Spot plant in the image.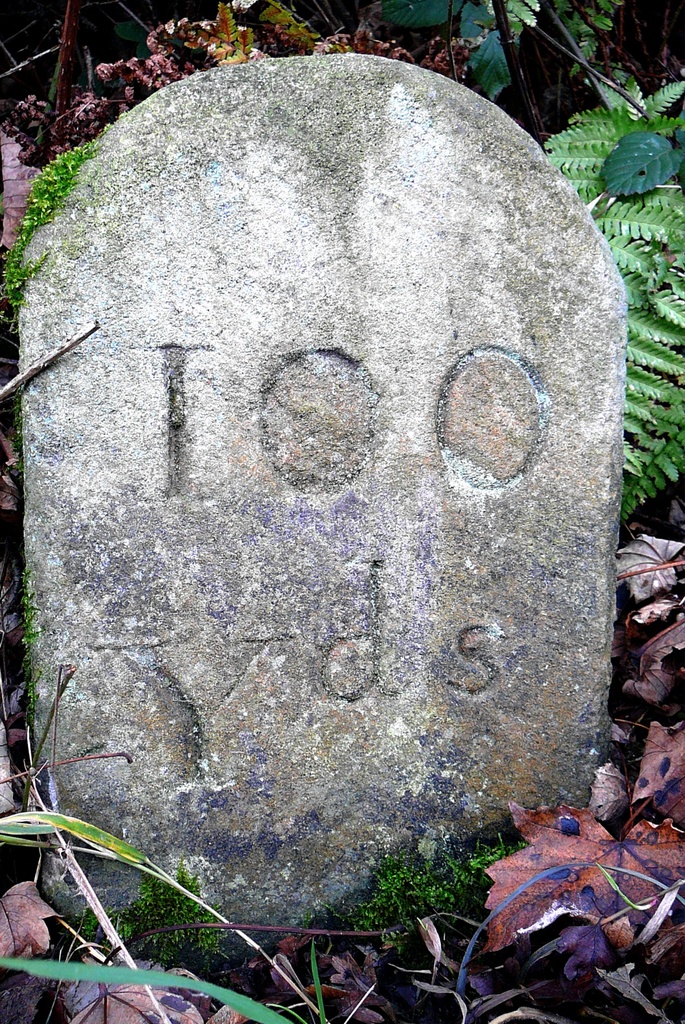
plant found at BBox(0, 132, 109, 317).
